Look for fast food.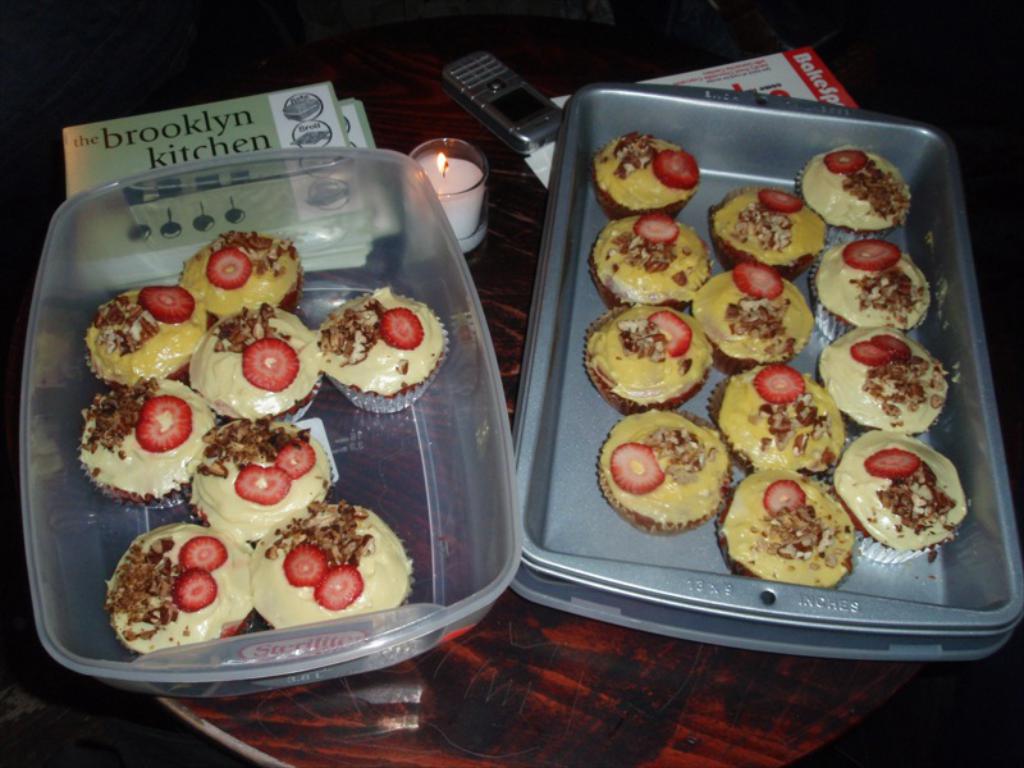
Found: region(188, 300, 325, 406).
